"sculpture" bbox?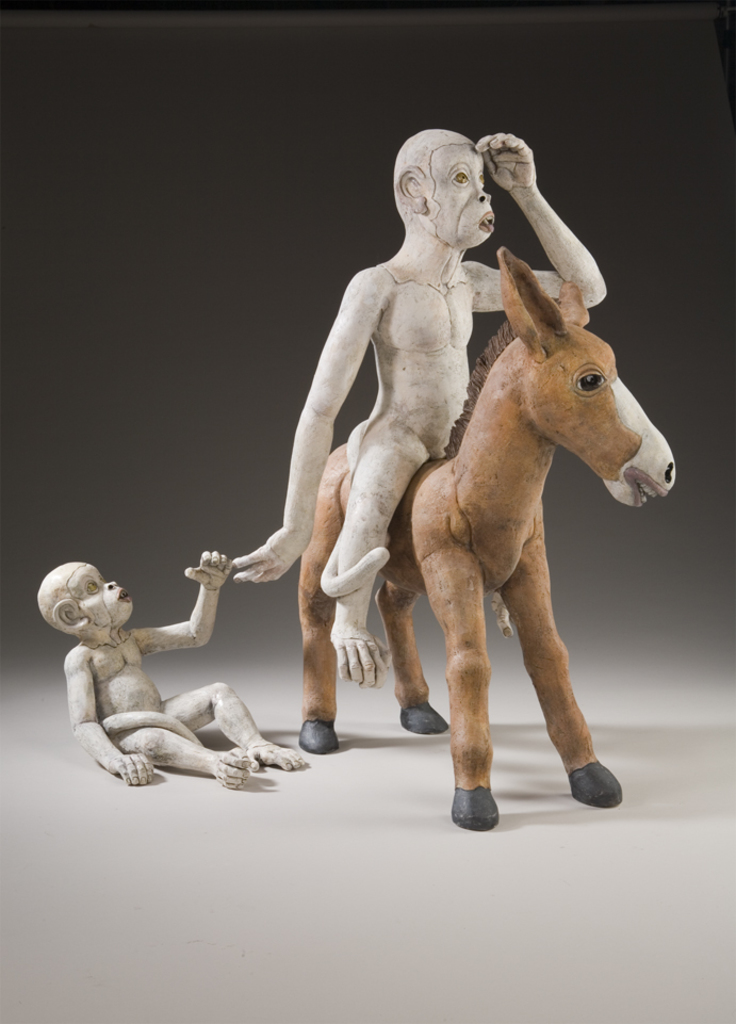
x1=276, y1=258, x2=675, y2=827
